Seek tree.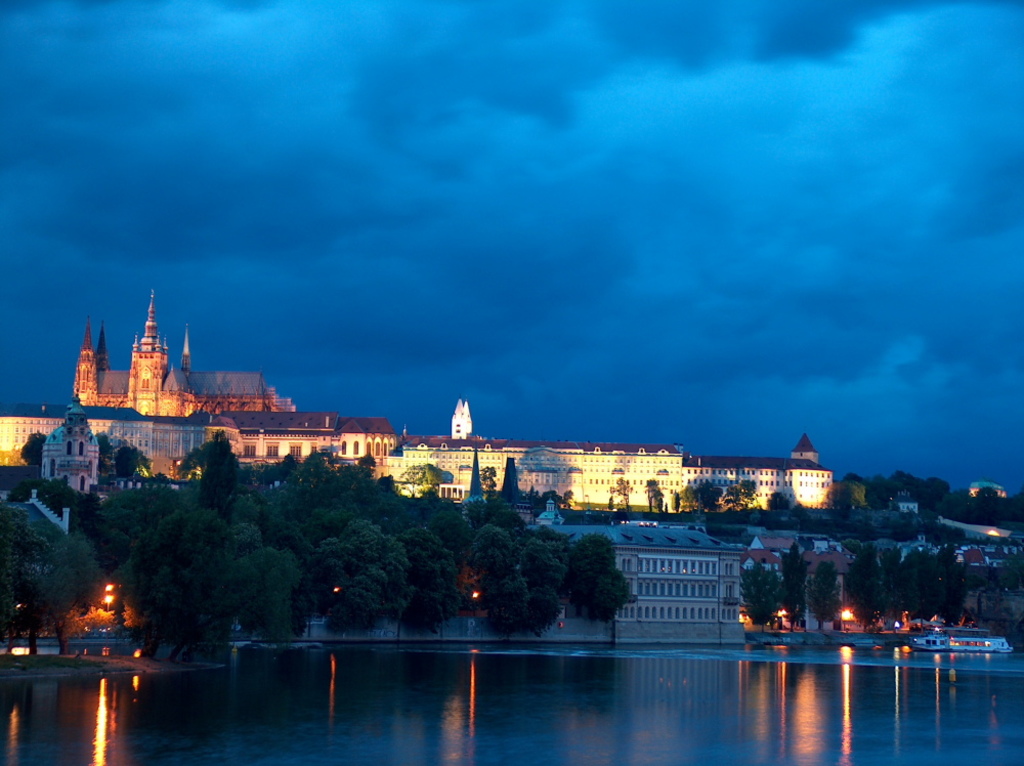
region(467, 519, 520, 643).
